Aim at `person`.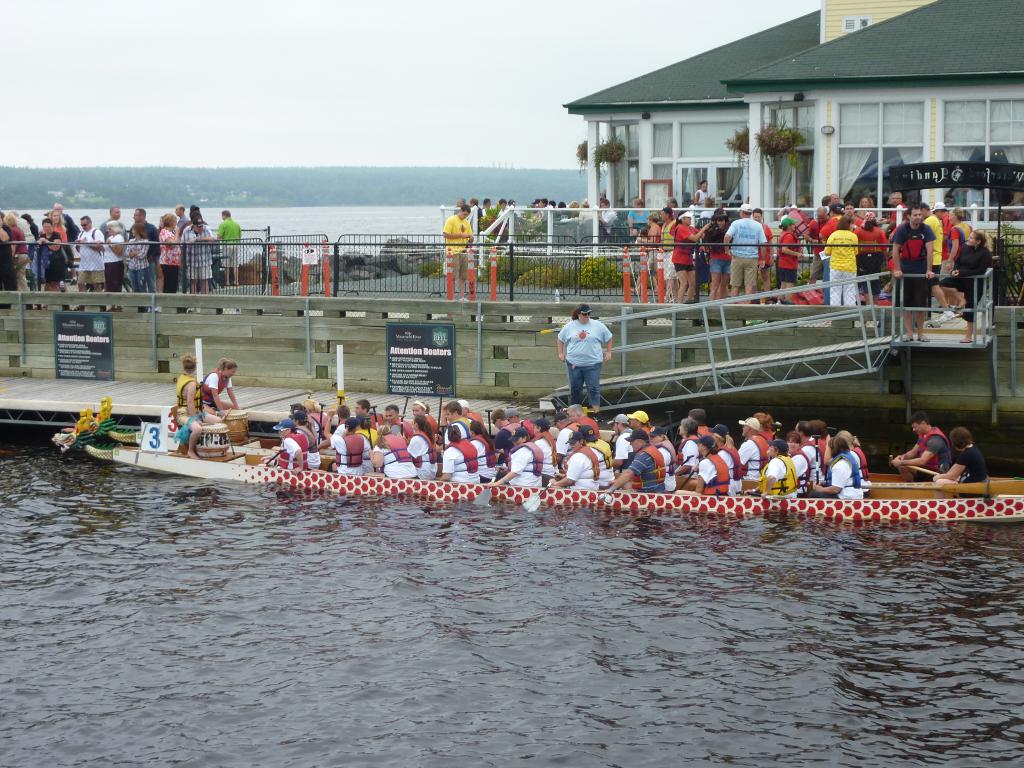
Aimed at bbox=(569, 201, 578, 222).
